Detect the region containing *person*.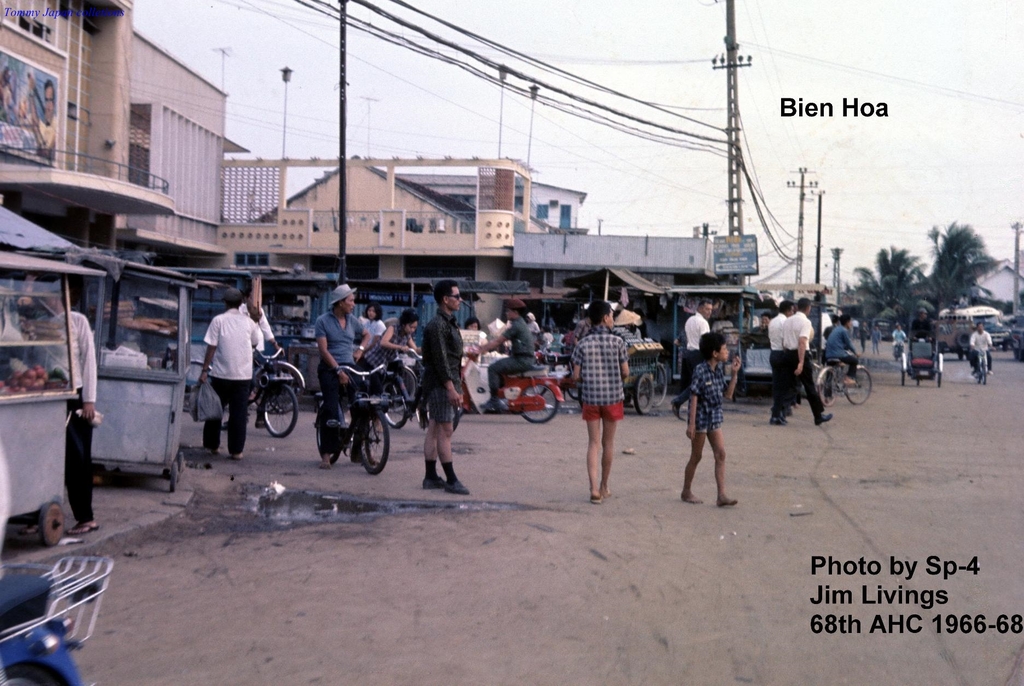
[x1=967, y1=326, x2=999, y2=376].
